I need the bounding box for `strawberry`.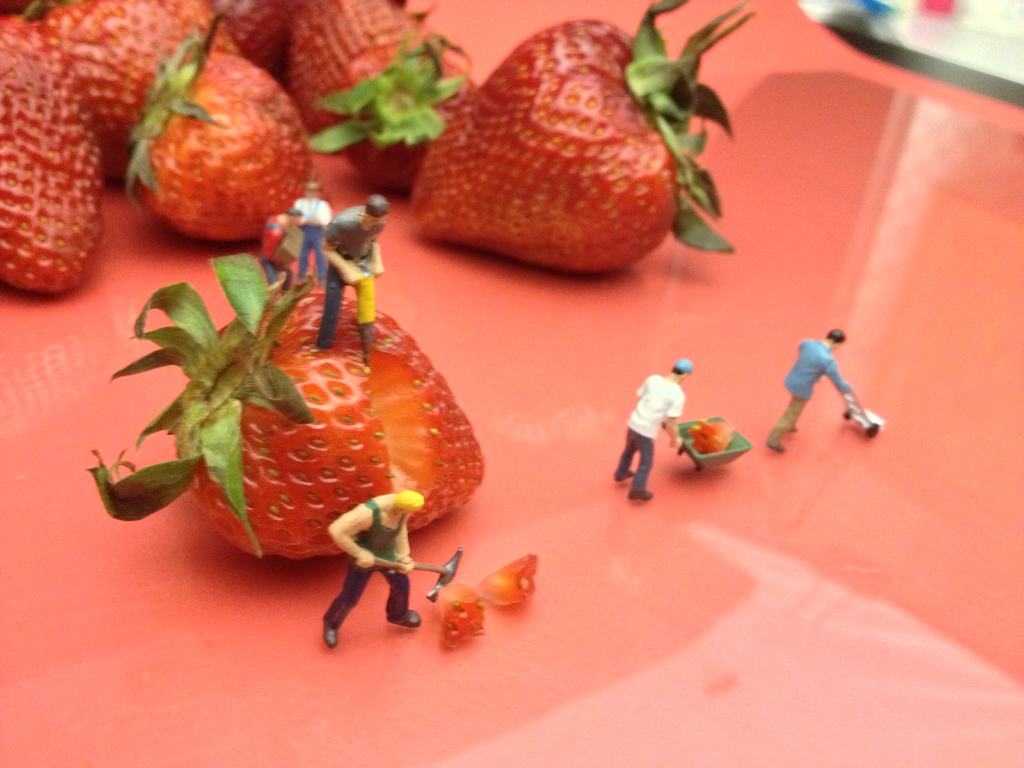
Here it is: [left=685, top=424, right=735, bottom=457].
